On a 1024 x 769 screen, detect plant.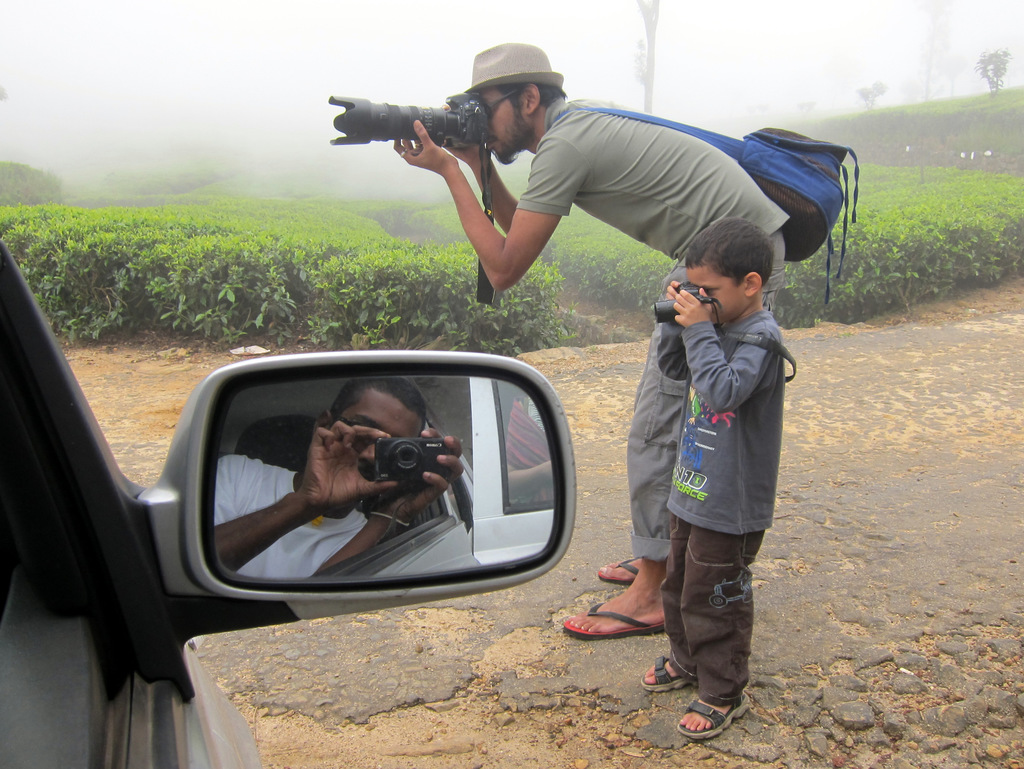
(left=837, top=330, right=857, bottom=339).
